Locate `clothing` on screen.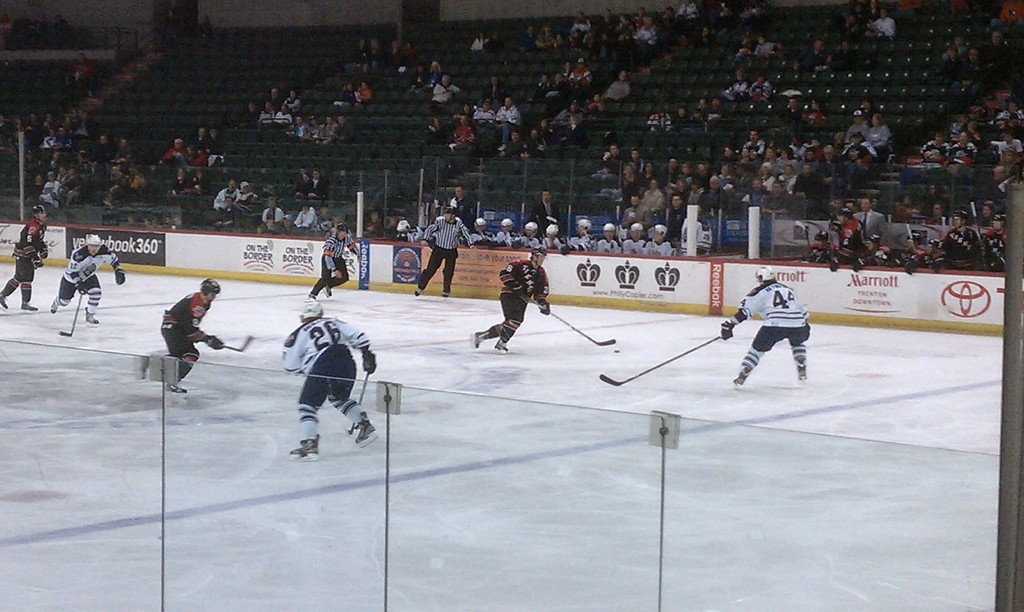
On screen at bbox=(163, 290, 224, 383).
